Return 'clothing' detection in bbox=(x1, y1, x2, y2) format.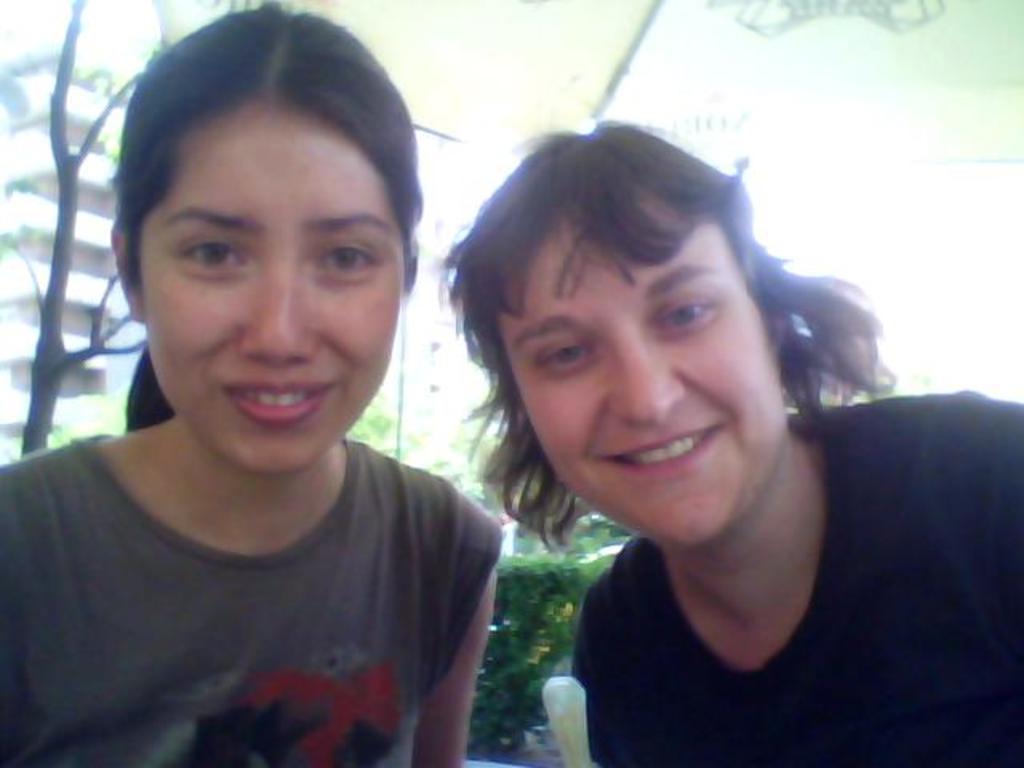
bbox=(571, 378, 1022, 766).
